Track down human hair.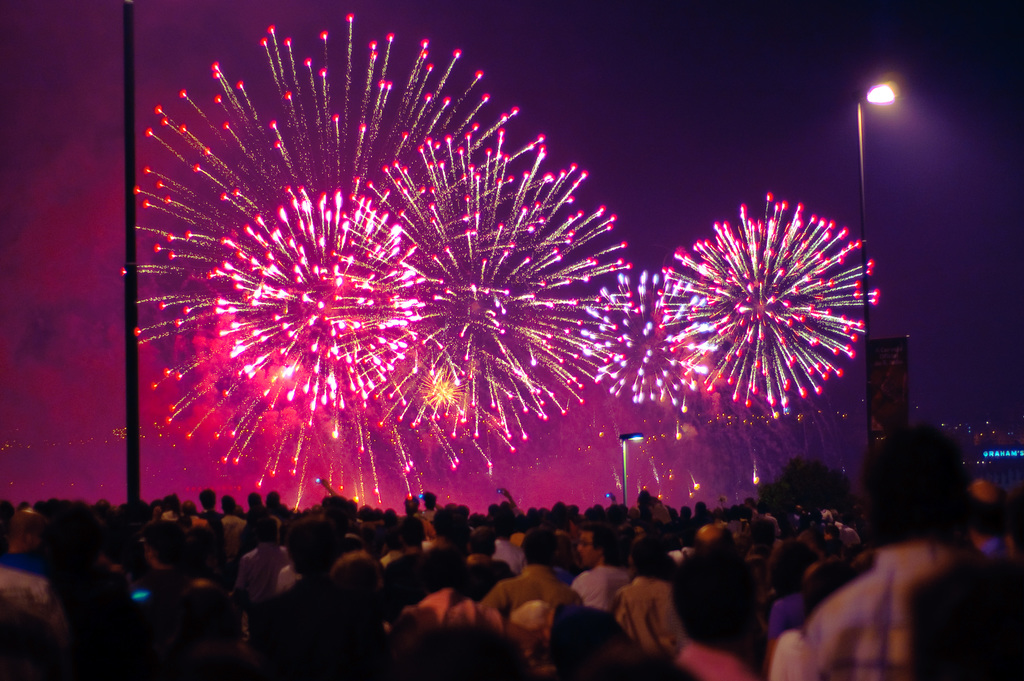
Tracked to {"x1": 519, "y1": 525, "x2": 561, "y2": 571}.
